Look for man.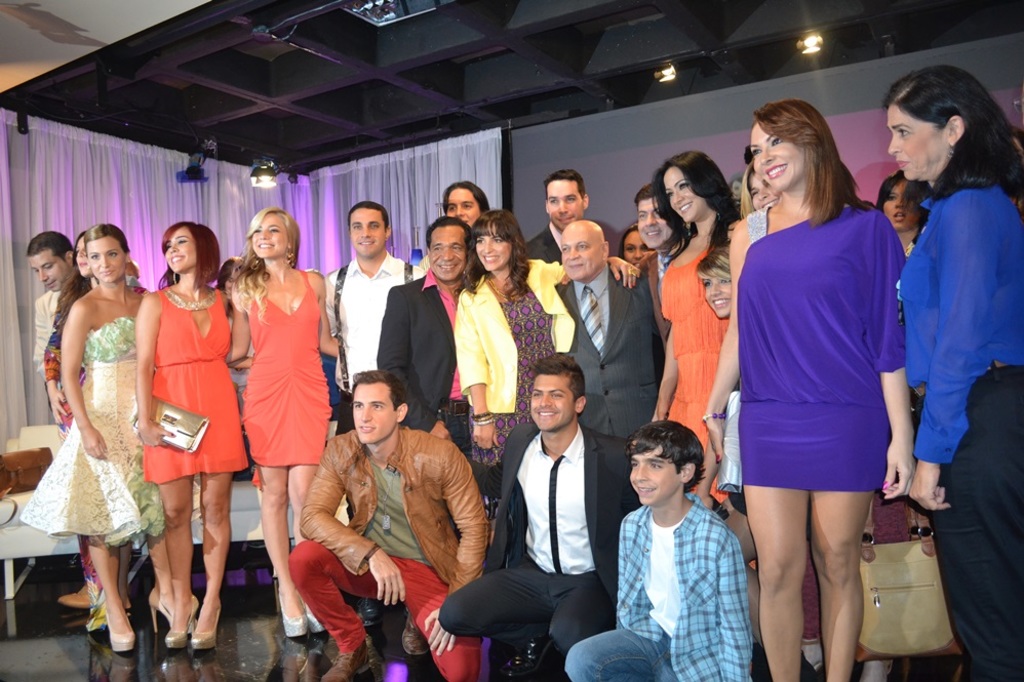
Found: box(637, 184, 685, 335).
